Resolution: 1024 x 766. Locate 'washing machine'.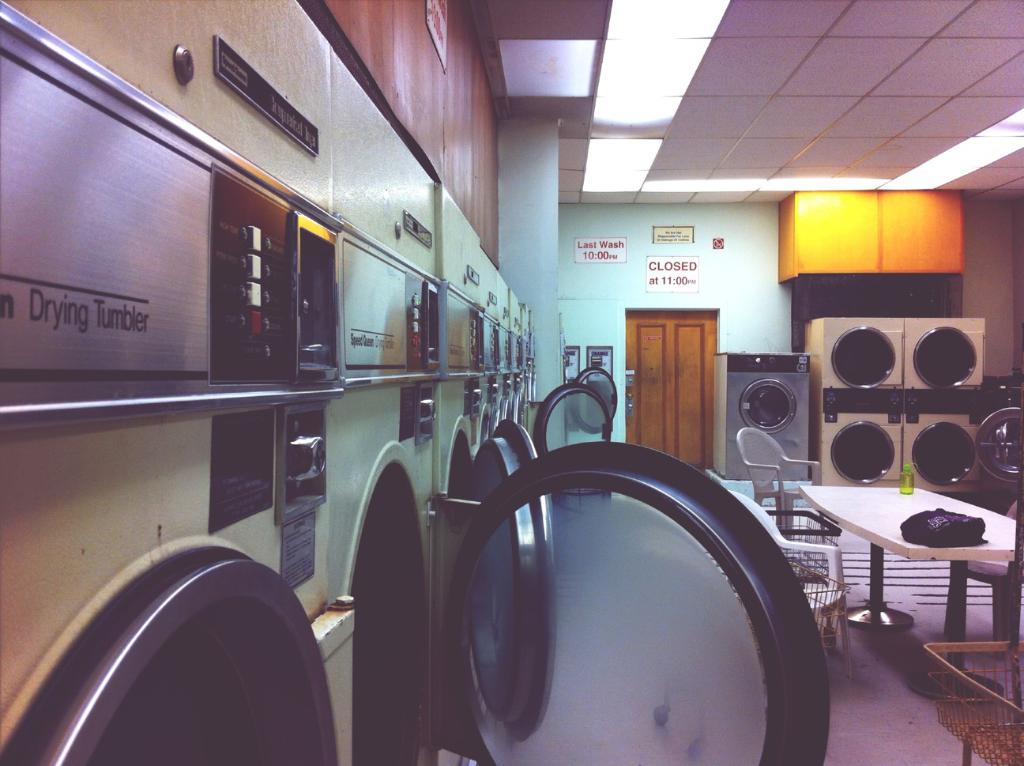
x1=0 y1=33 x2=351 y2=765.
